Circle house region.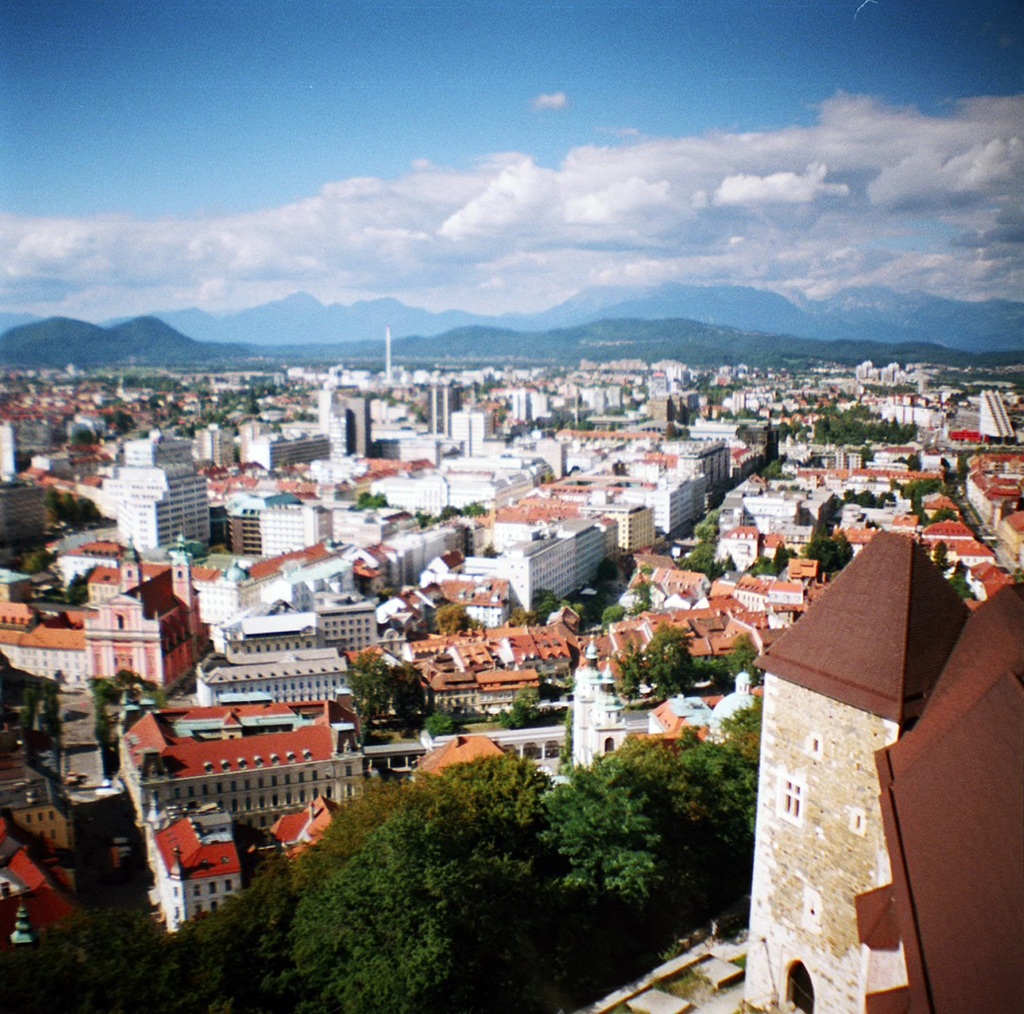
Region: BBox(404, 634, 459, 666).
